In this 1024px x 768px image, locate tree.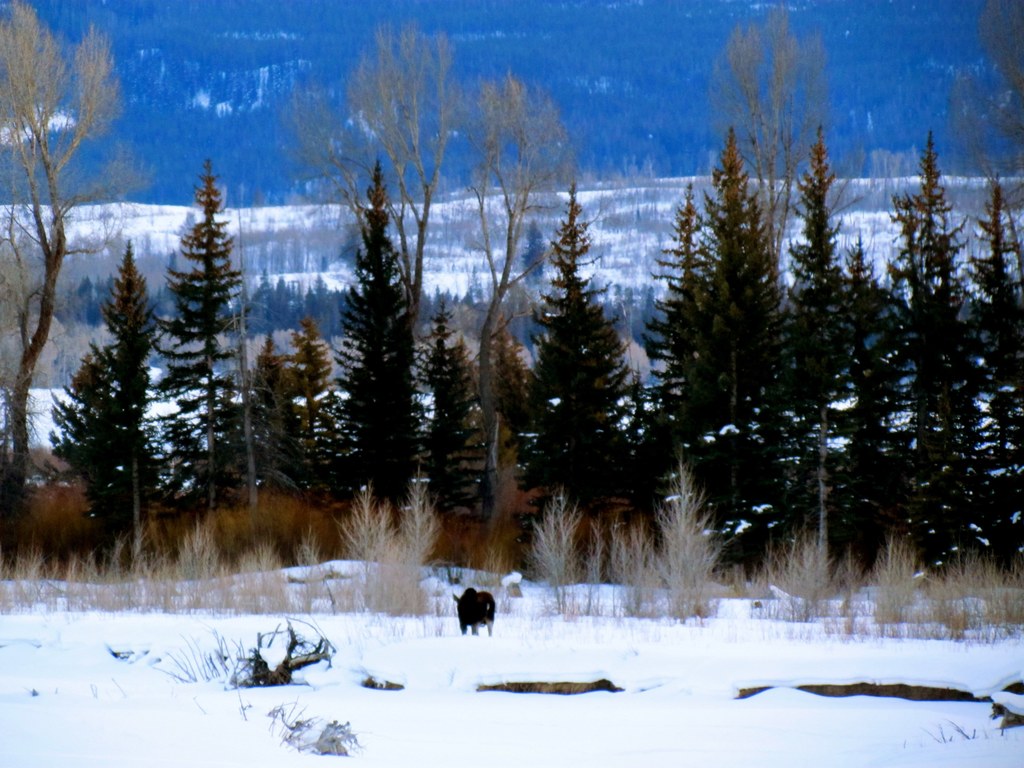
Bounding box: rect(510, 220, 551, 296).
